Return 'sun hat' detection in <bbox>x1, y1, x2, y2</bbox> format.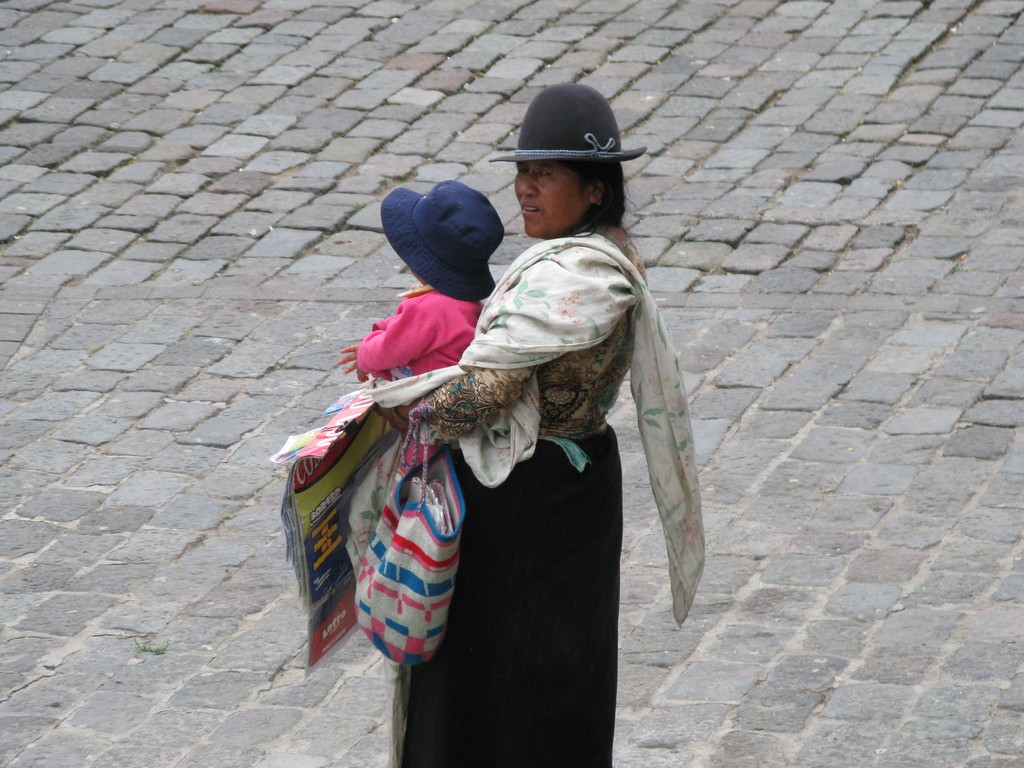
<bbox>485, 83, 652, 169</bbox>.
